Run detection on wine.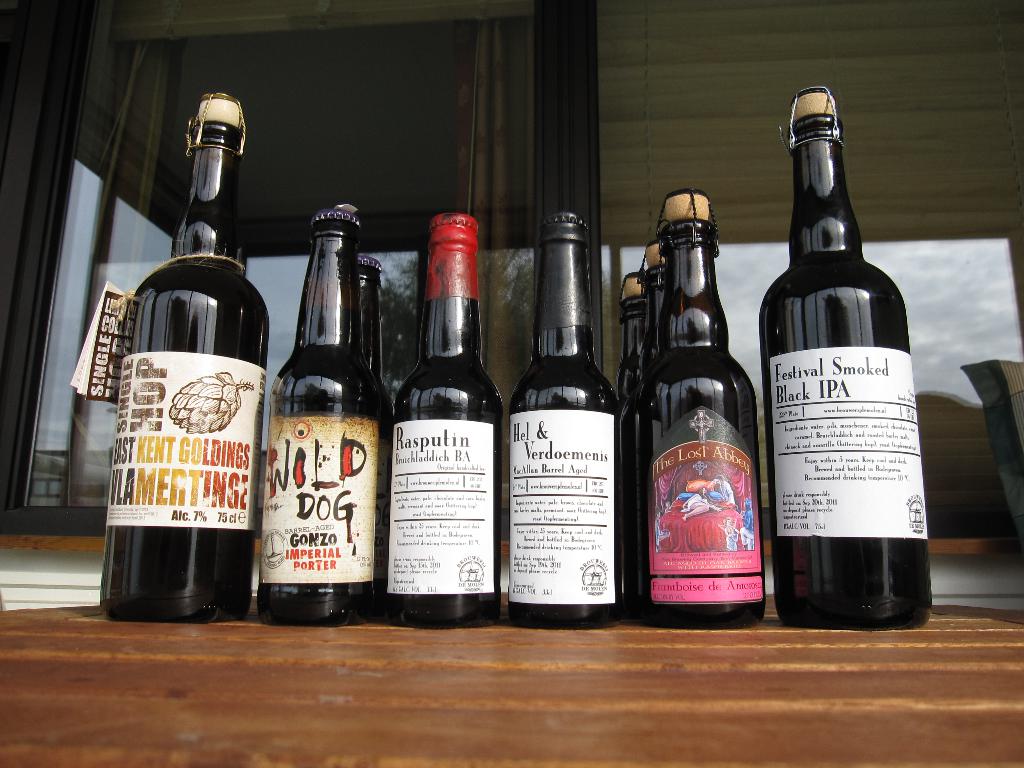
Result: 107 91 272 627.
